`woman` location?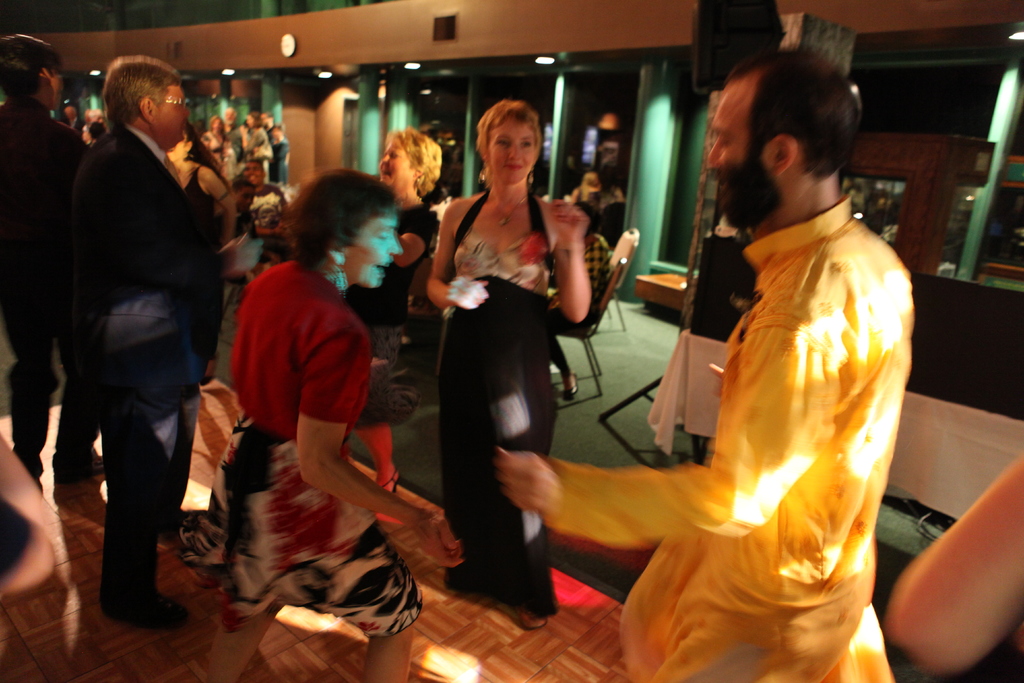
241, 110, 276, 165
